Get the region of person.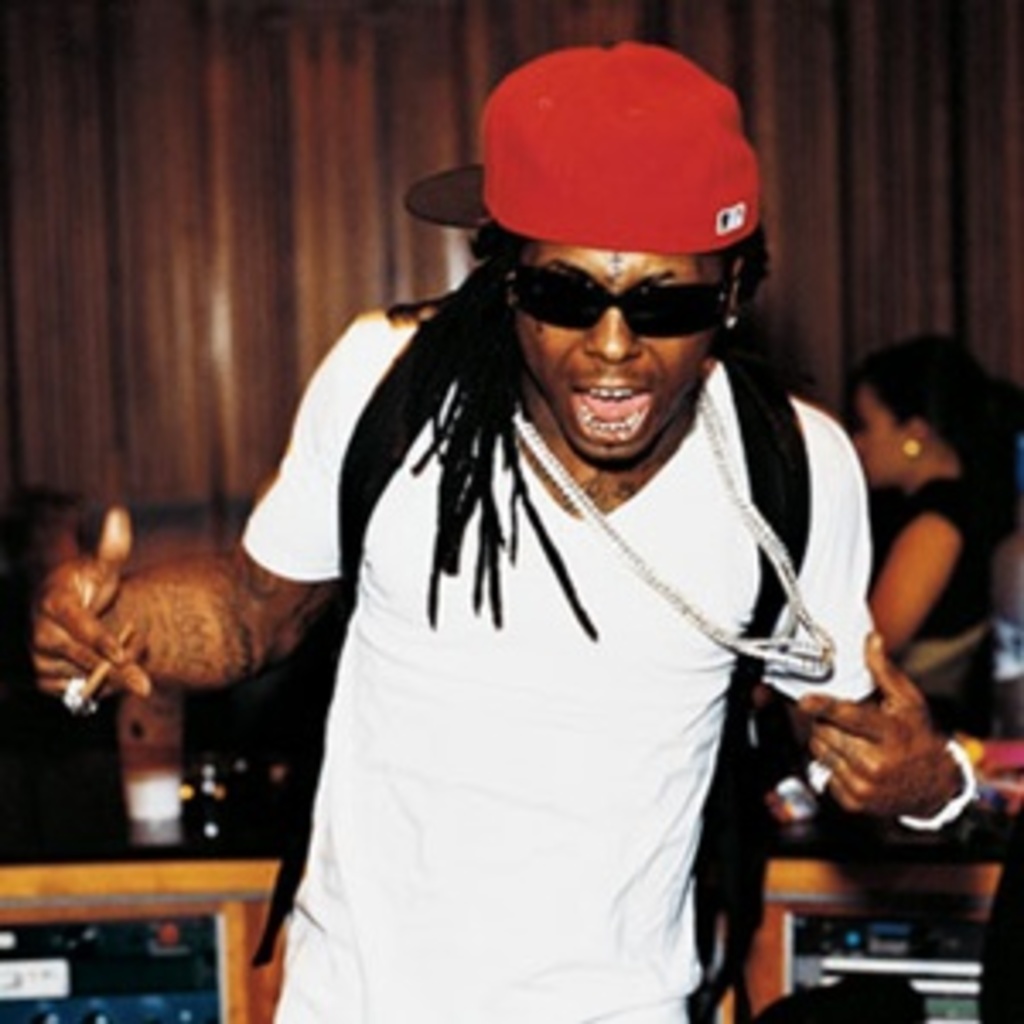
860 324 1021 737.
